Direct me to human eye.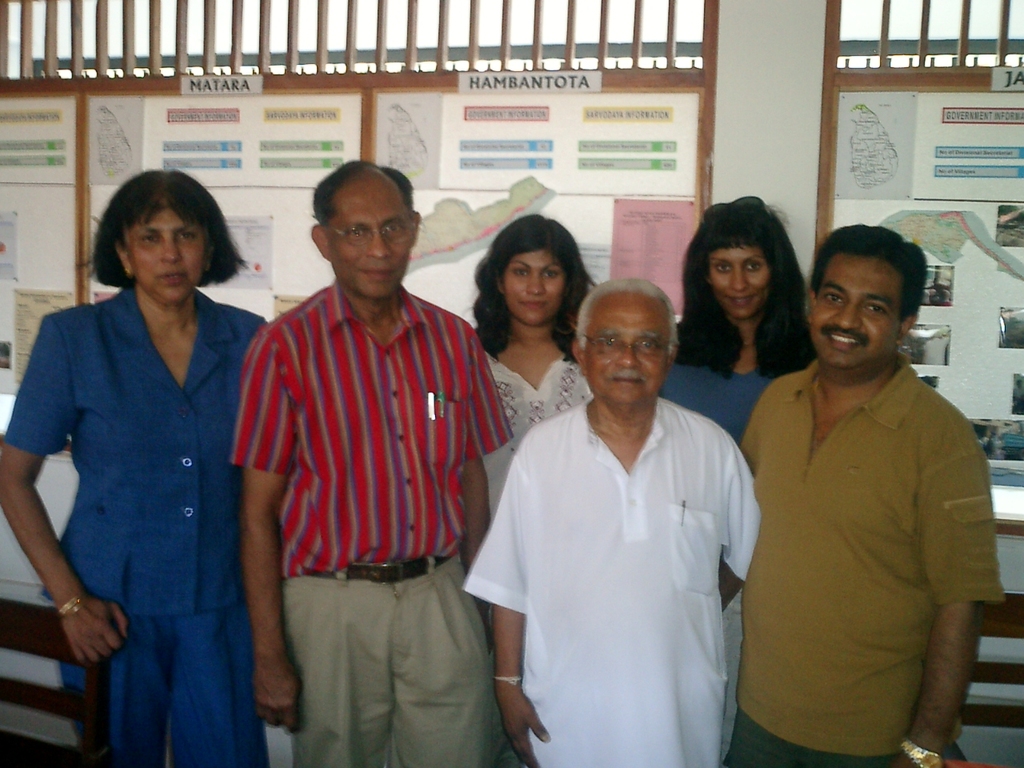
Direction: (x1=716, y1=262, x2=734, y2=274).
